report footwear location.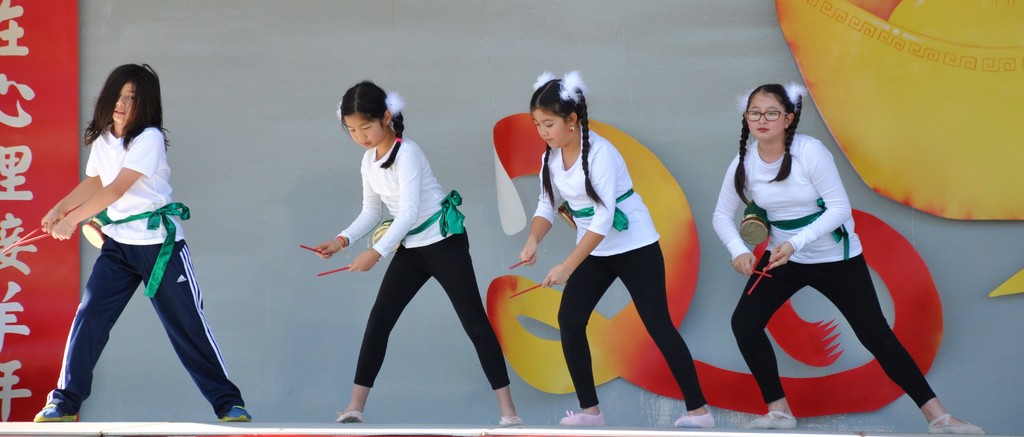
Report: Rect(227, 404, 252, 424).
